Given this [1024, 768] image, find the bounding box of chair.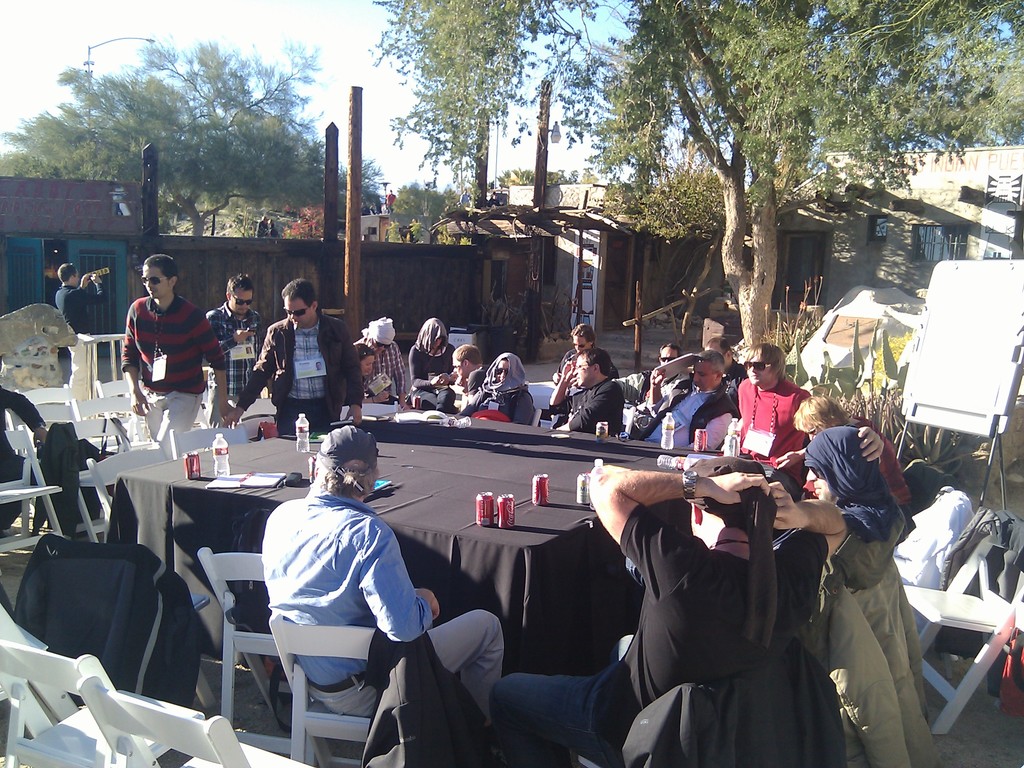
left=899, top=505, right=1023, bottom=738.
